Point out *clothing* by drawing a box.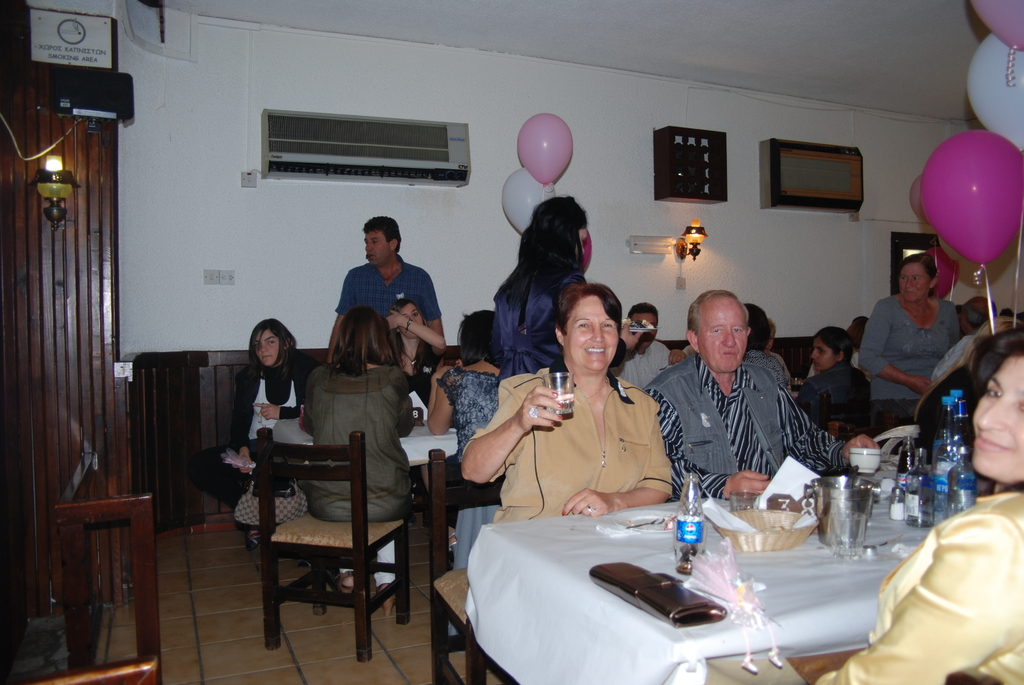
934:336:977:379.
